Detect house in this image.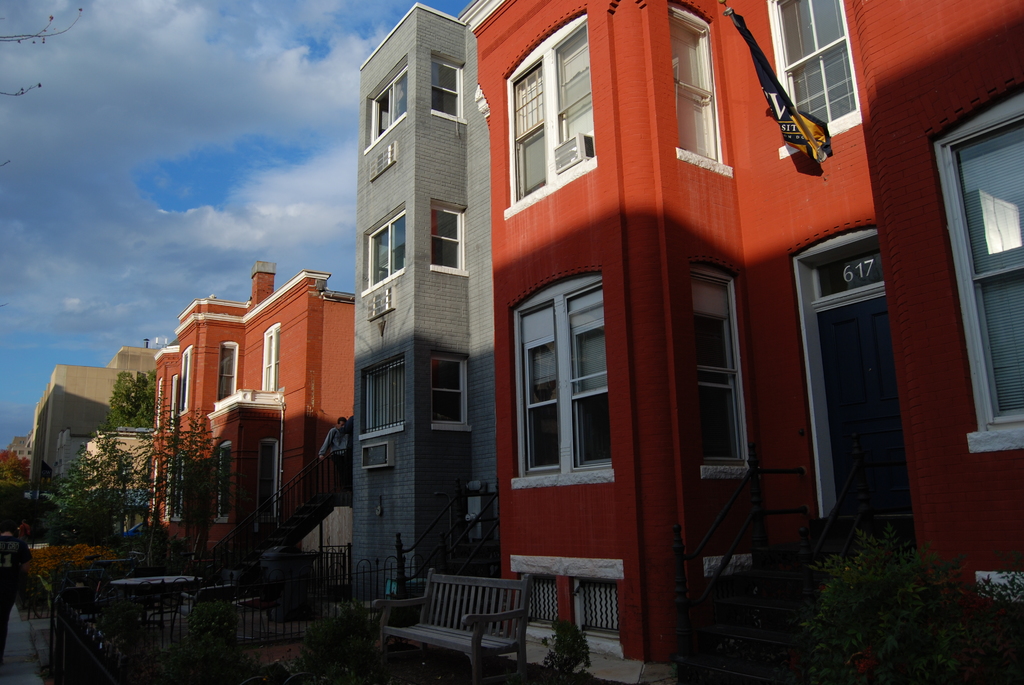
Detection: <region>2, 436, 34, 492</region>.
